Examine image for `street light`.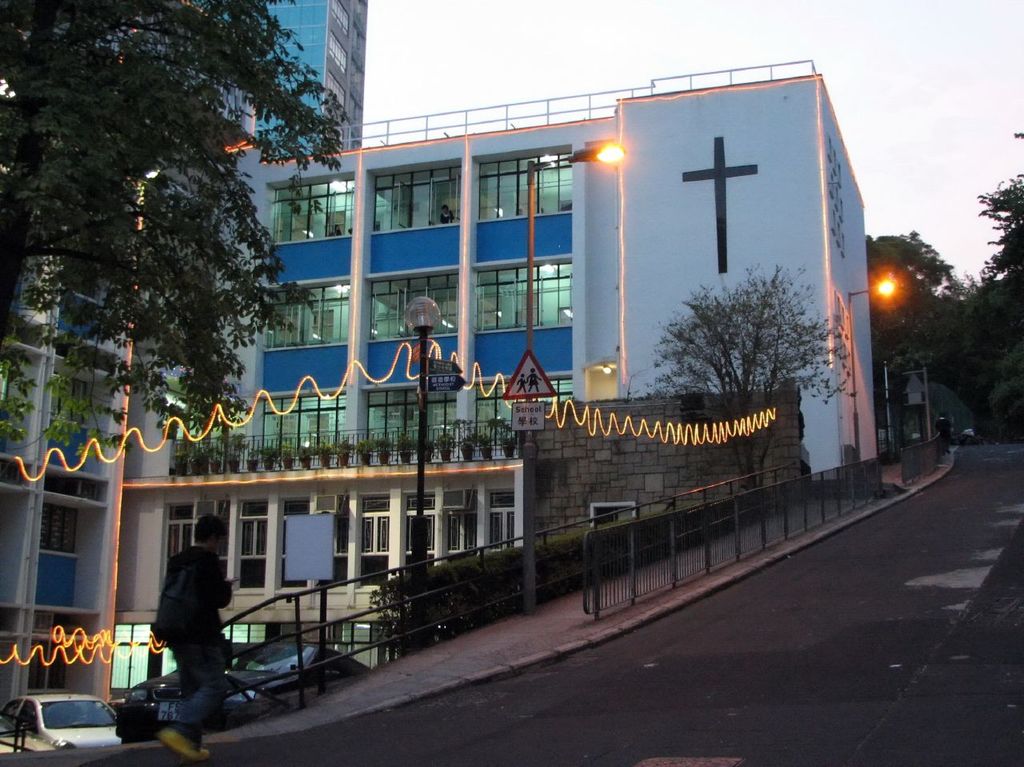
Examination result: 846/273/899/459.
